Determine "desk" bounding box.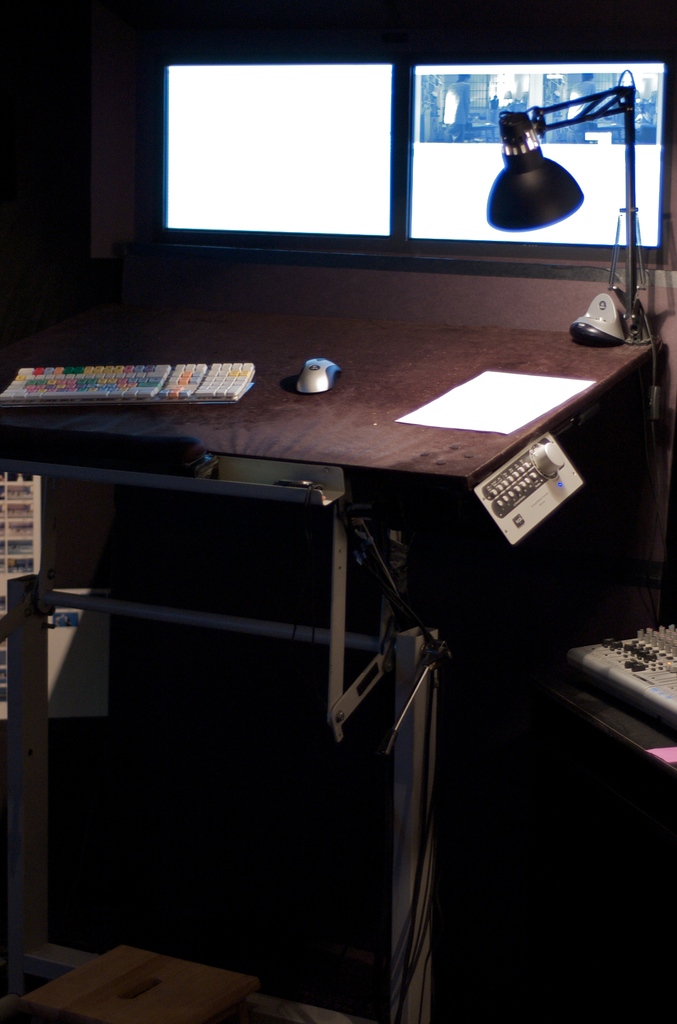
Determined: l=0, t=287, r=657, b=1022.
